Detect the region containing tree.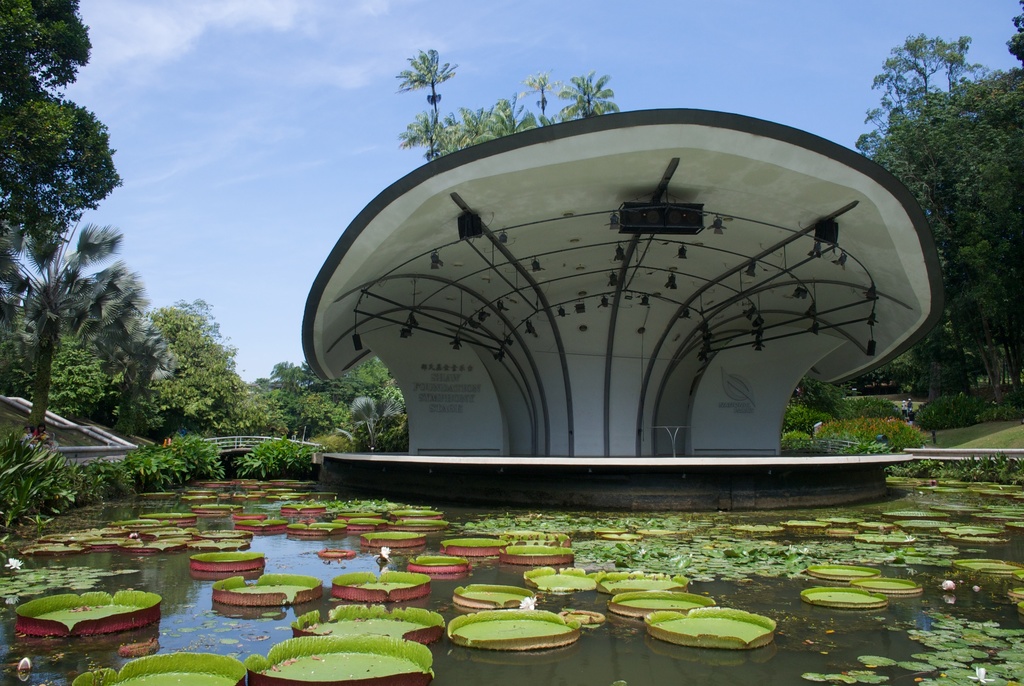
[left=553, top=71, right=617, bottom=124].
